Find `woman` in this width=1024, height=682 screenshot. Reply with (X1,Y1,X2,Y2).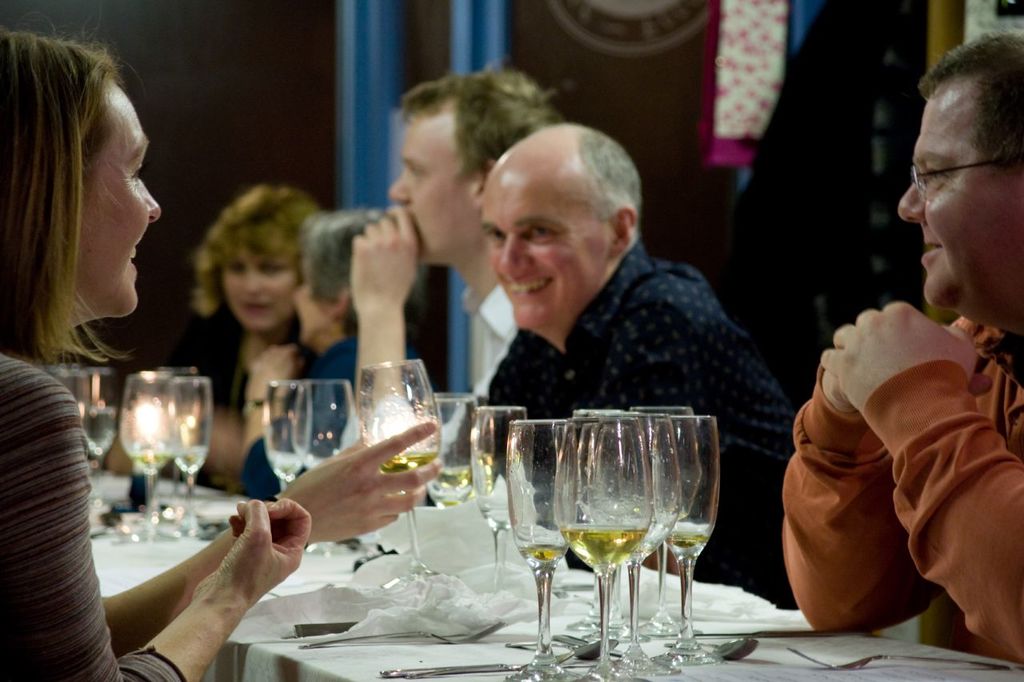
(237,211,435,509).
